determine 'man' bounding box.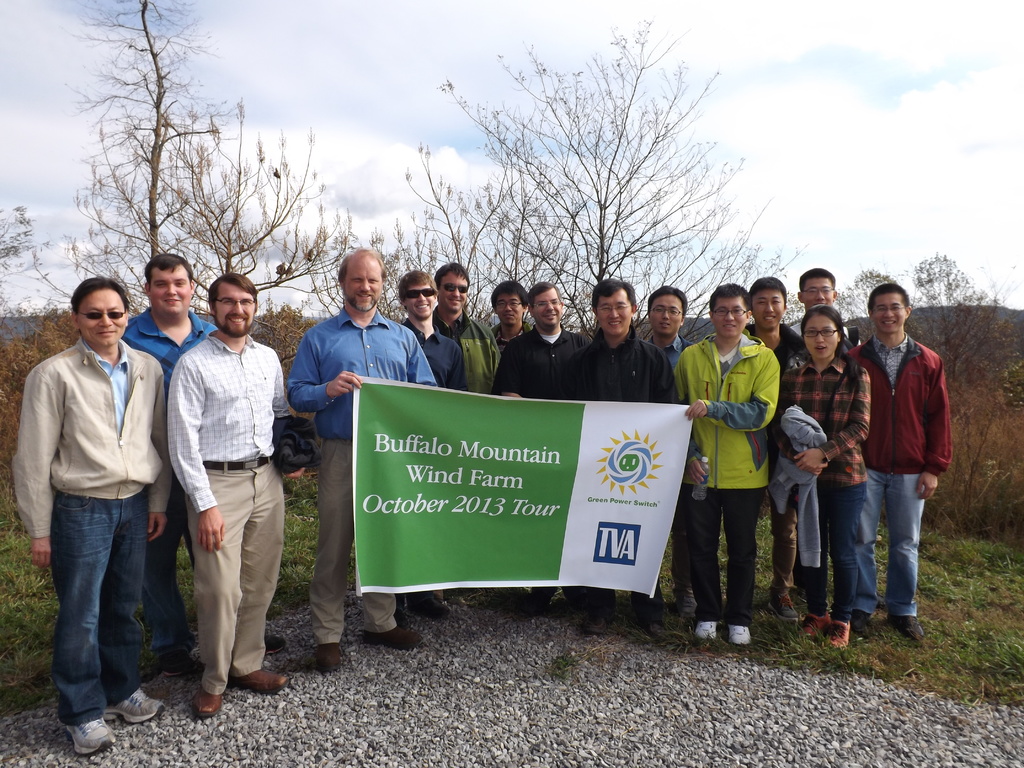
Determined: detection(122, 256, 216, 682).
